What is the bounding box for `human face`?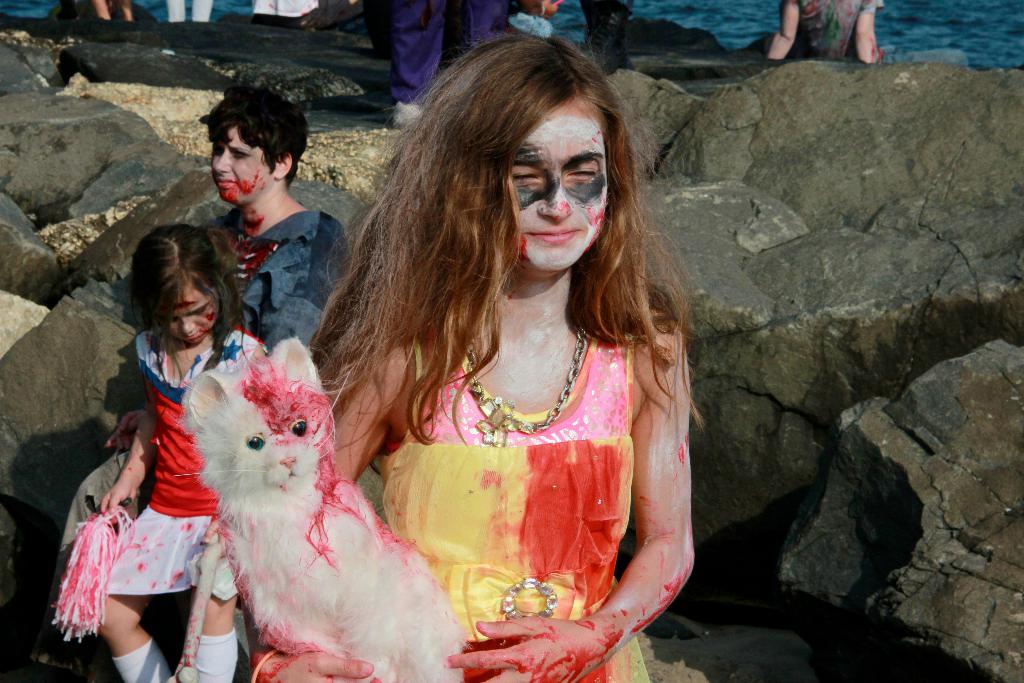
<box>209,122,270,201</box>.
